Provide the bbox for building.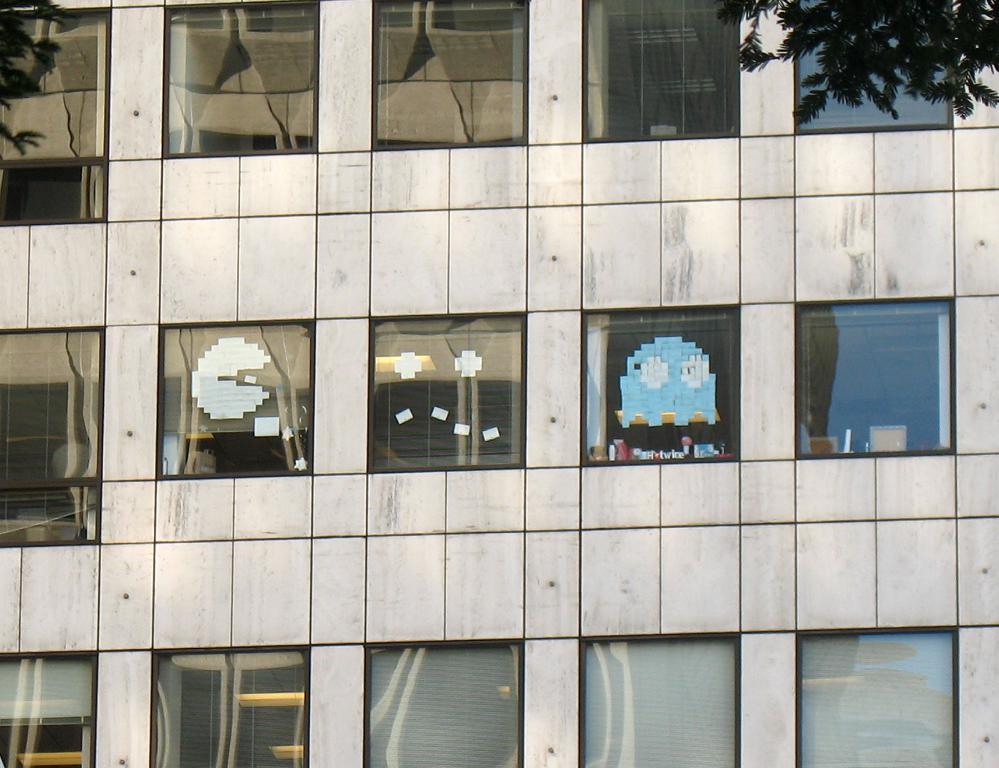
box(0, 0, 998, 767).
